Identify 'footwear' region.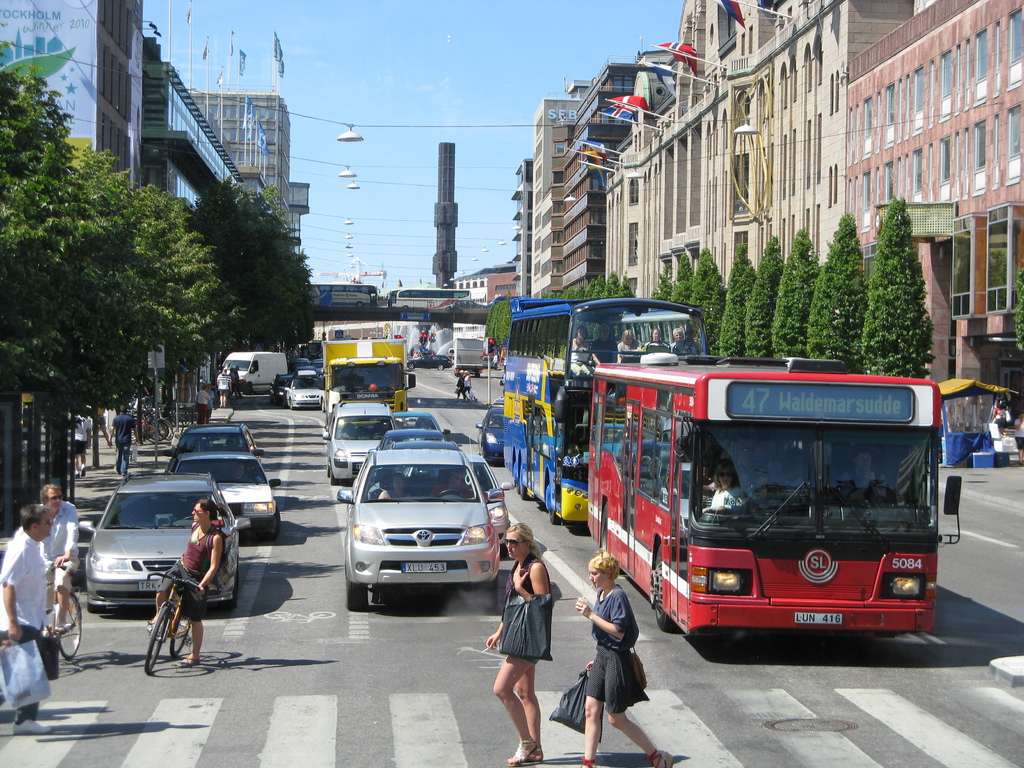
Region: 579/756/598/767.
